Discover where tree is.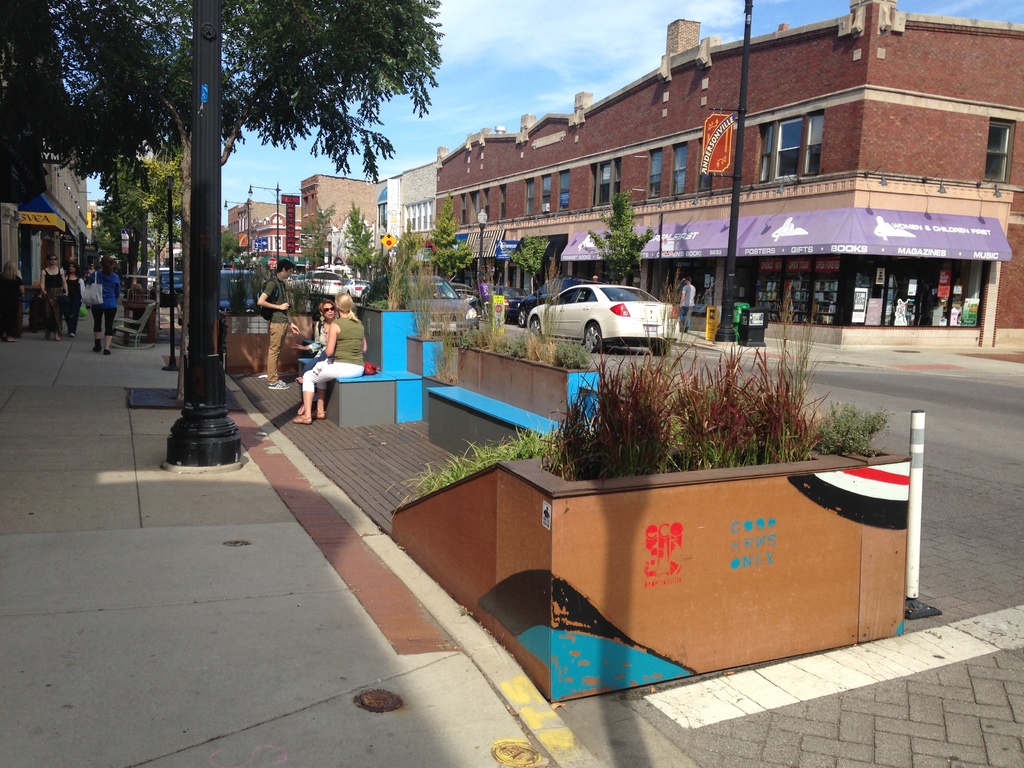
Discovered at 431:191:472:284.
